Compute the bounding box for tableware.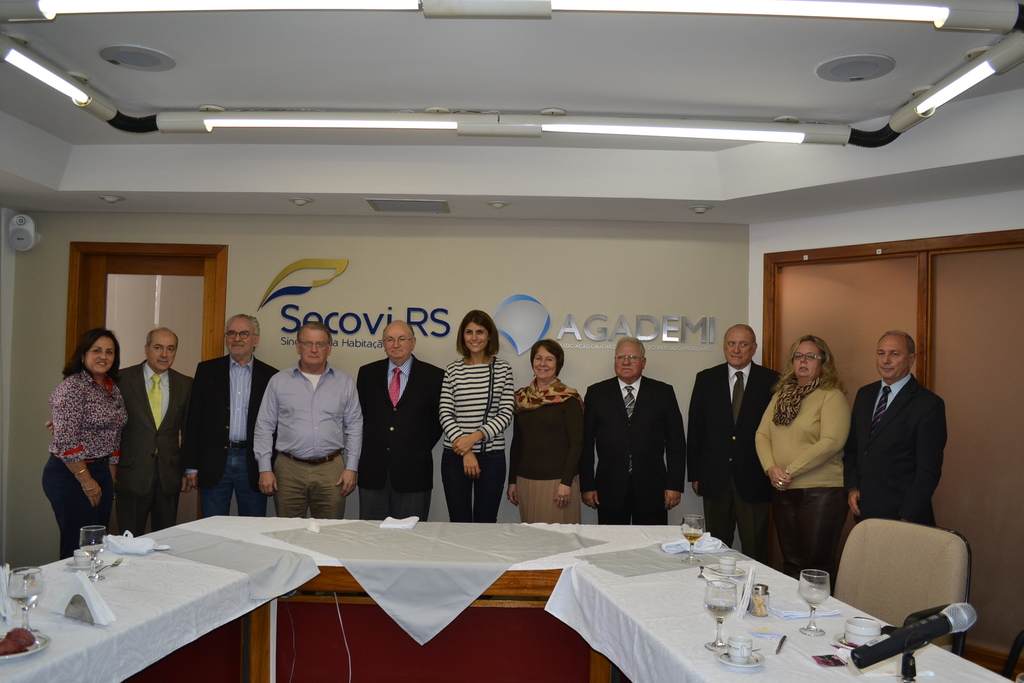
{"x1": 698, "y1": 575, "x2": 733, "y2": 649}.
